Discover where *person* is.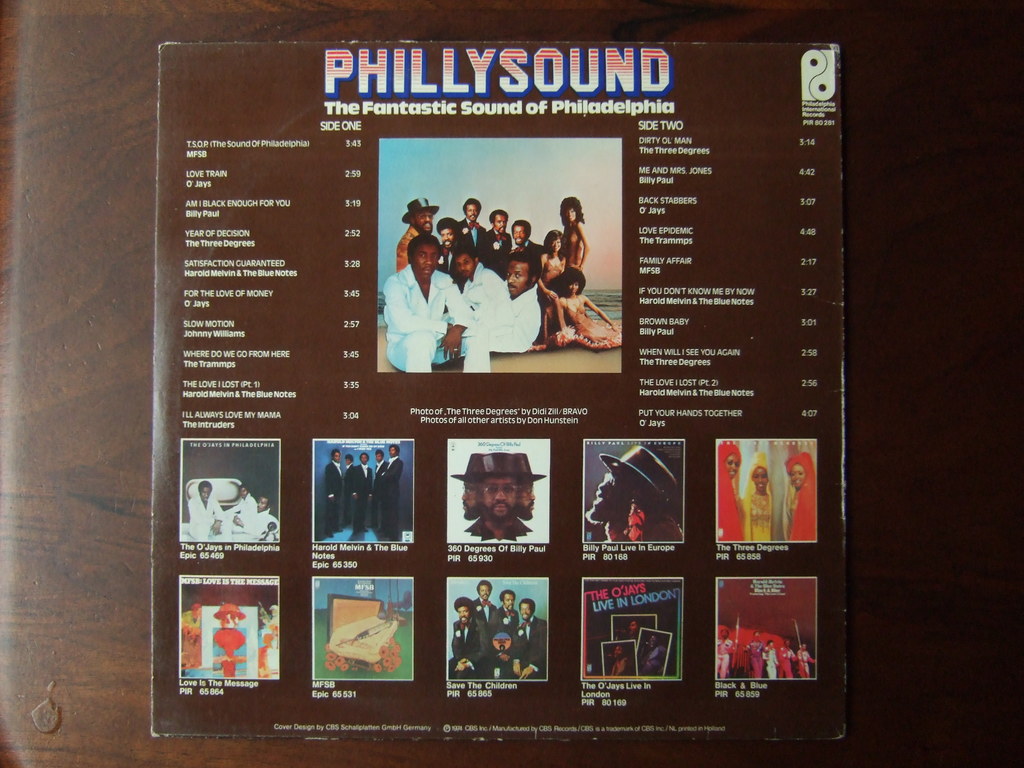
Discovered at box=[783, 450, 819, 541].
